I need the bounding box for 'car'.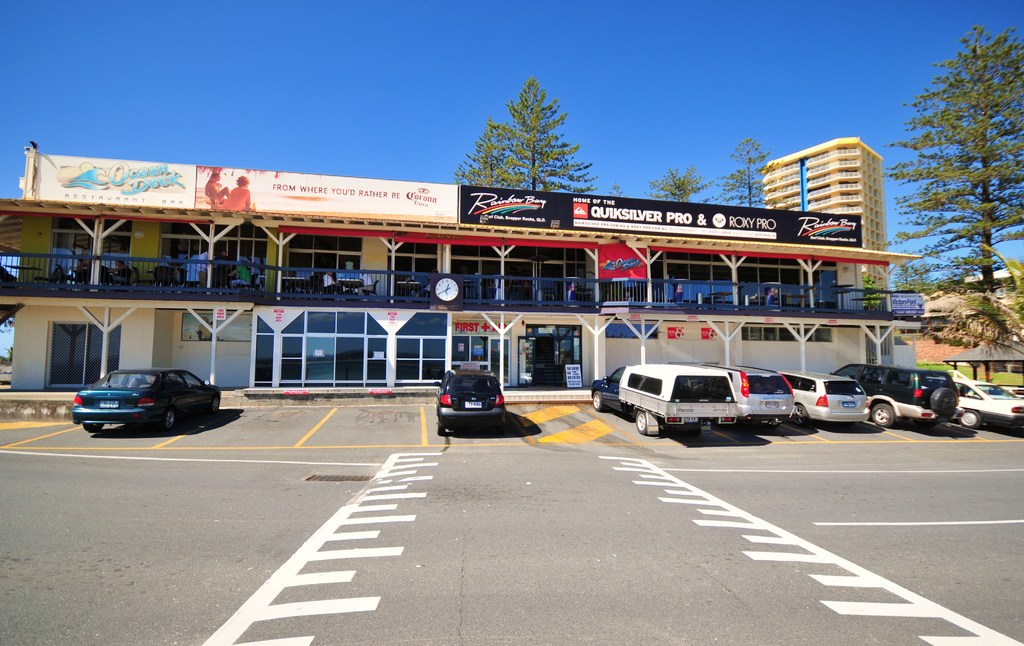
Here it is: <bbox>589, 362, 743, 435</bbox>.
